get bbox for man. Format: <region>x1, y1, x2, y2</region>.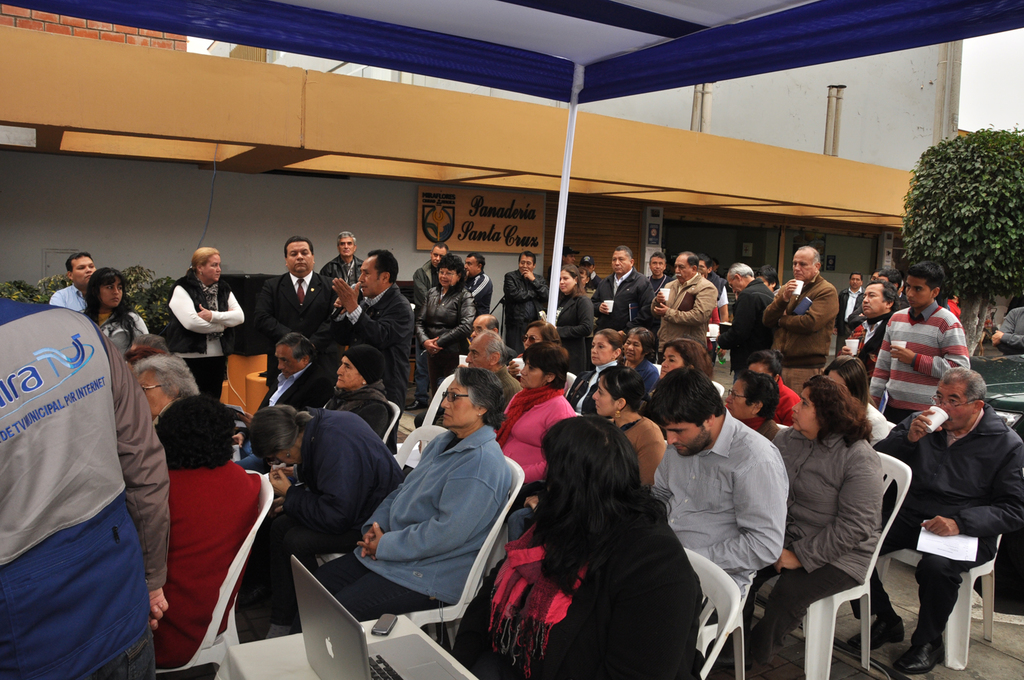
<region>463, 254, 496, 319</region>.
